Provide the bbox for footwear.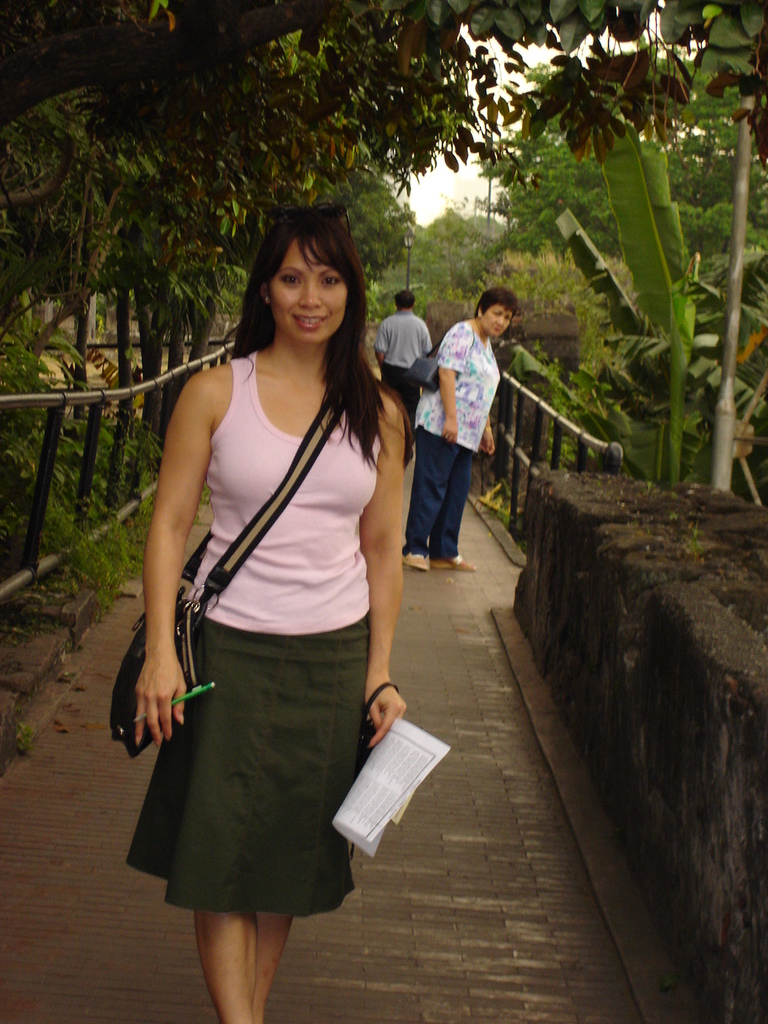
431,559,481,577.
